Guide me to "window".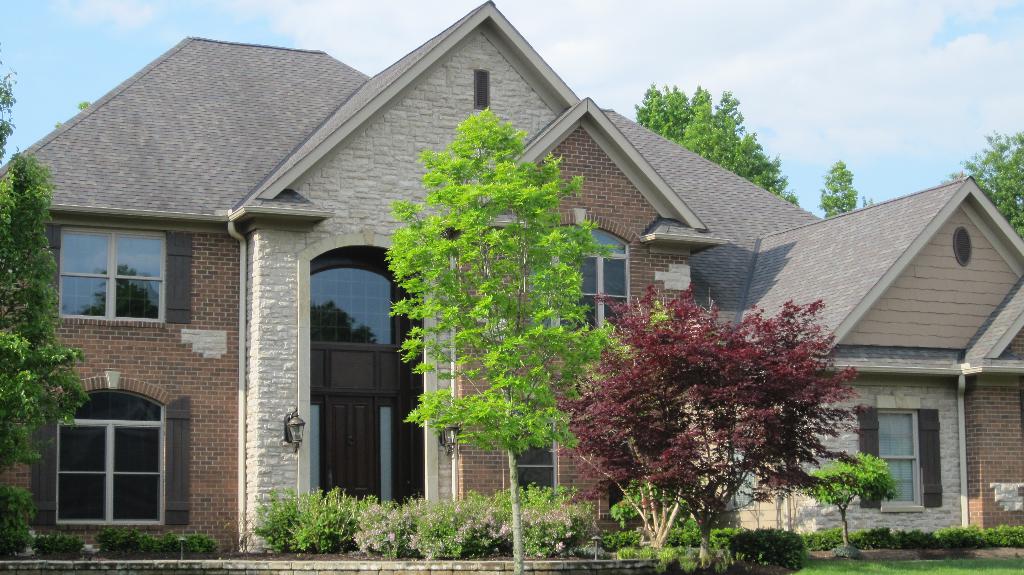
Guidance: (left=60, top=227, right=166, bottom=312).
